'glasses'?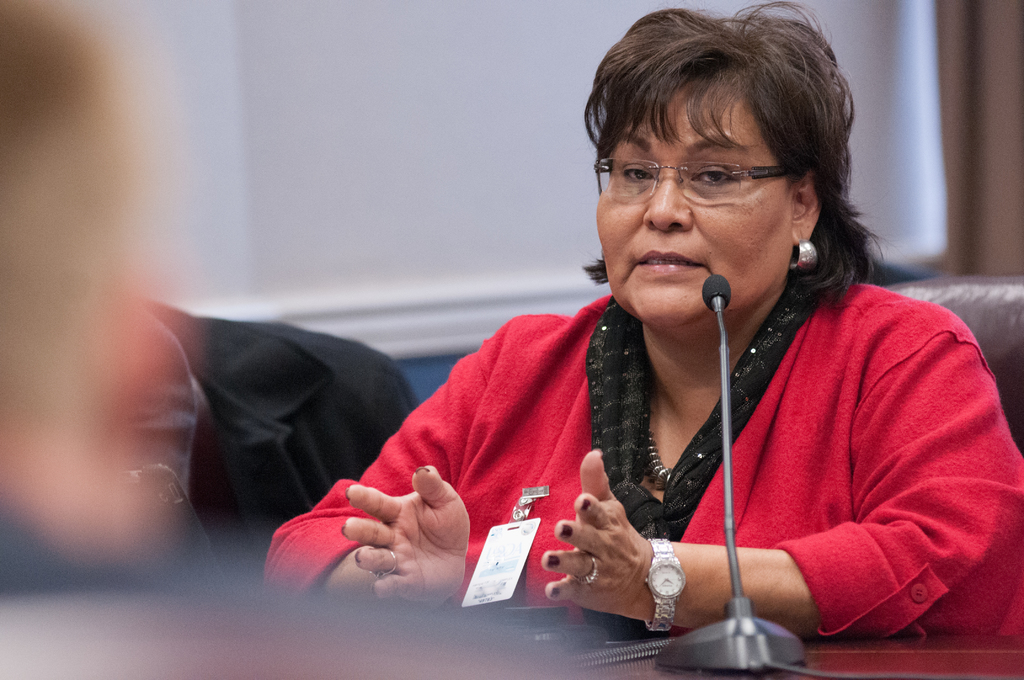
rect(588, 155, 803, 197)
